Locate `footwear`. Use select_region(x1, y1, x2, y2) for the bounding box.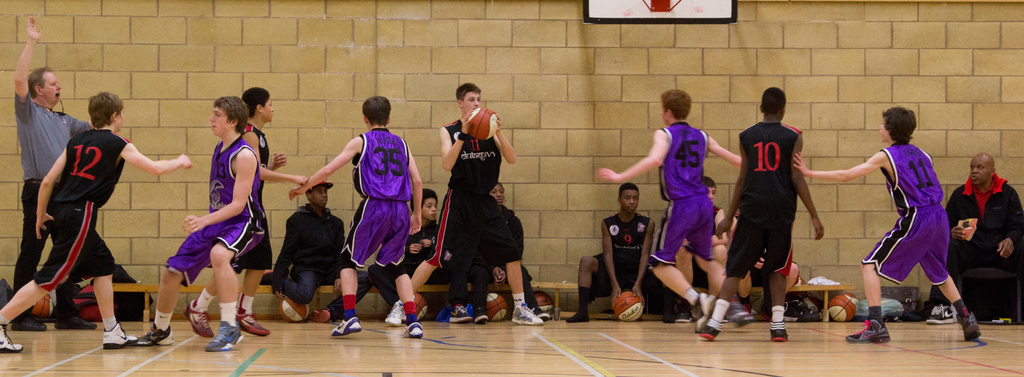
select_region(447, 303, 473, 325).
